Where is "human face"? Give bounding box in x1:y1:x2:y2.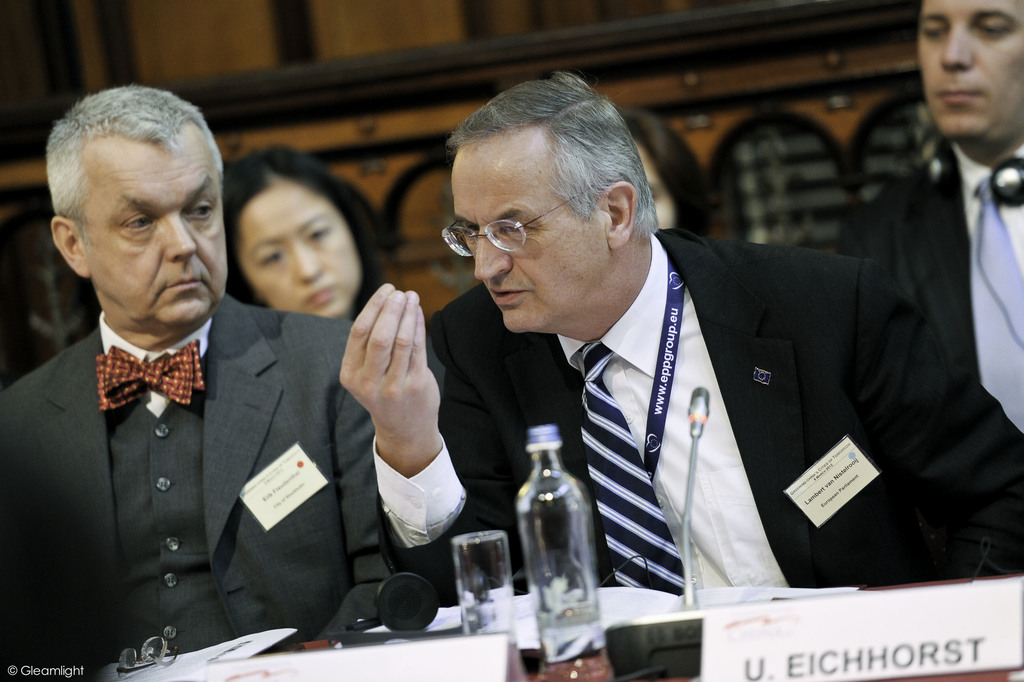
235:193:367:318.
